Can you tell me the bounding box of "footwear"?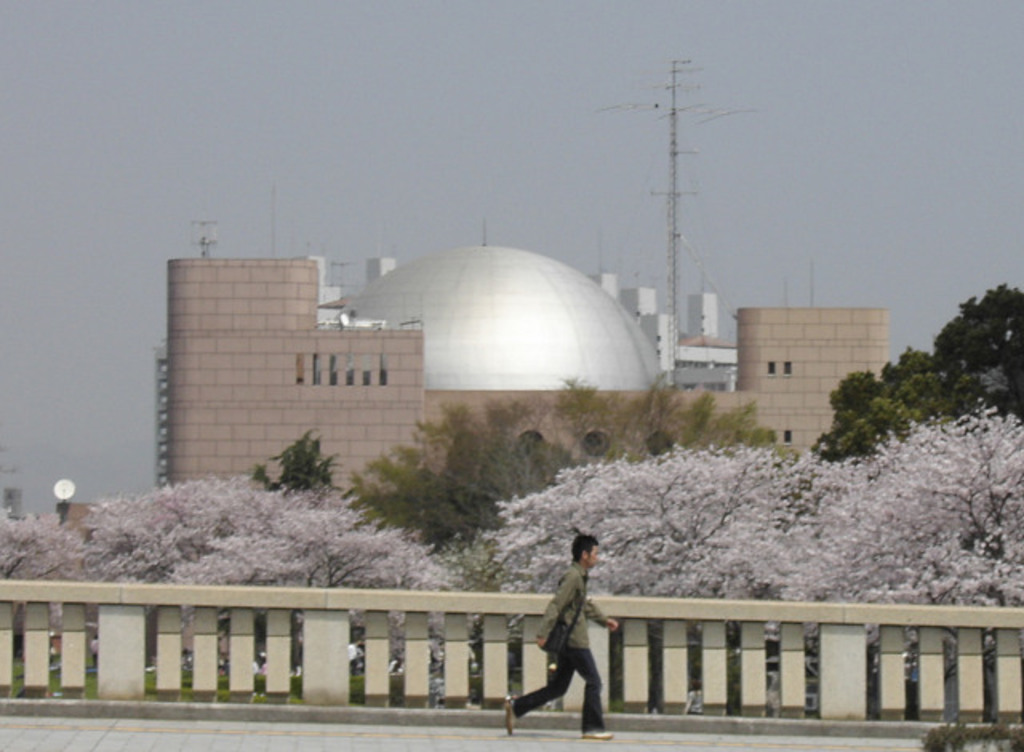
<bbox>582, 730, 613, 739</bbox>.
